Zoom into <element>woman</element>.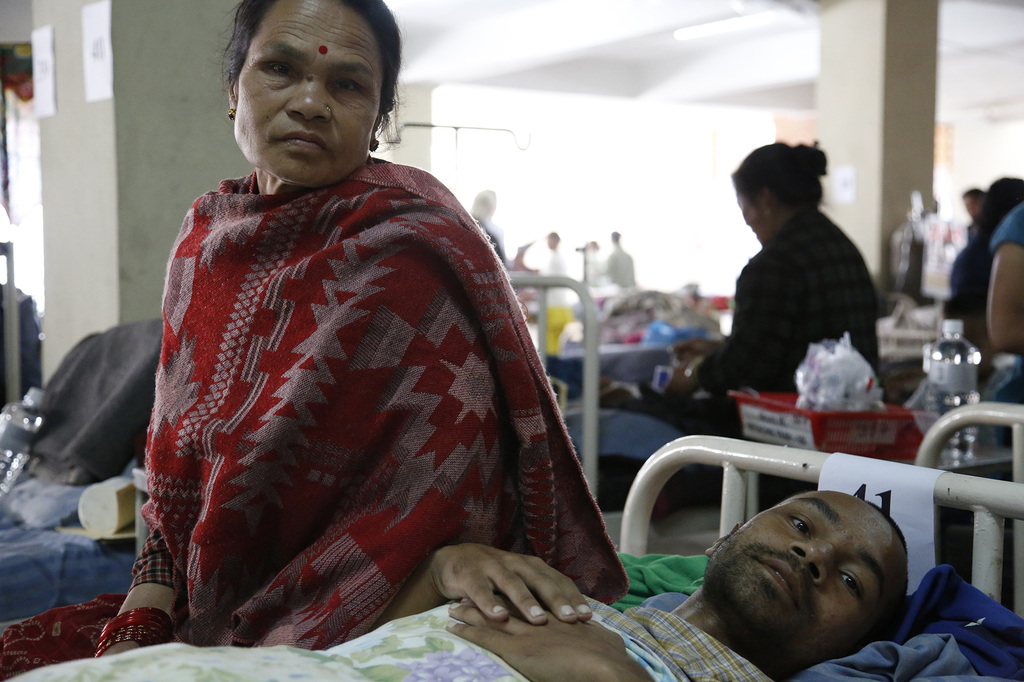
Zoom target: x1=604, y1=136, x2=886, y2=445.
